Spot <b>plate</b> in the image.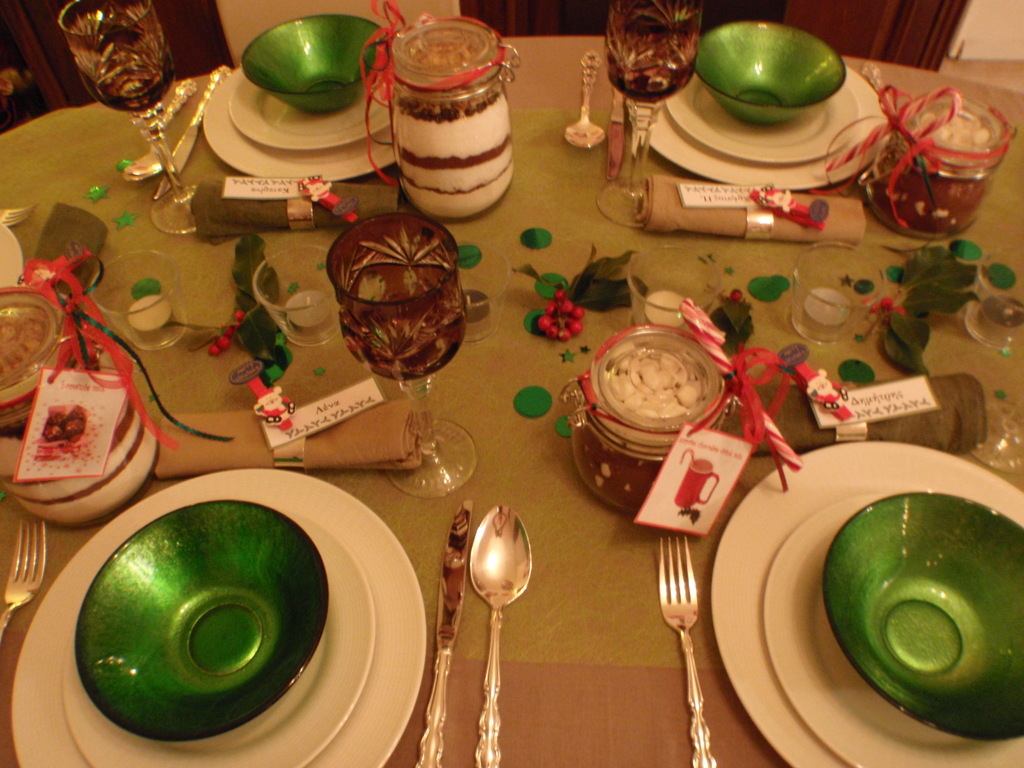
<b>plate</b> found at <box>664,77,857,167</box>.
